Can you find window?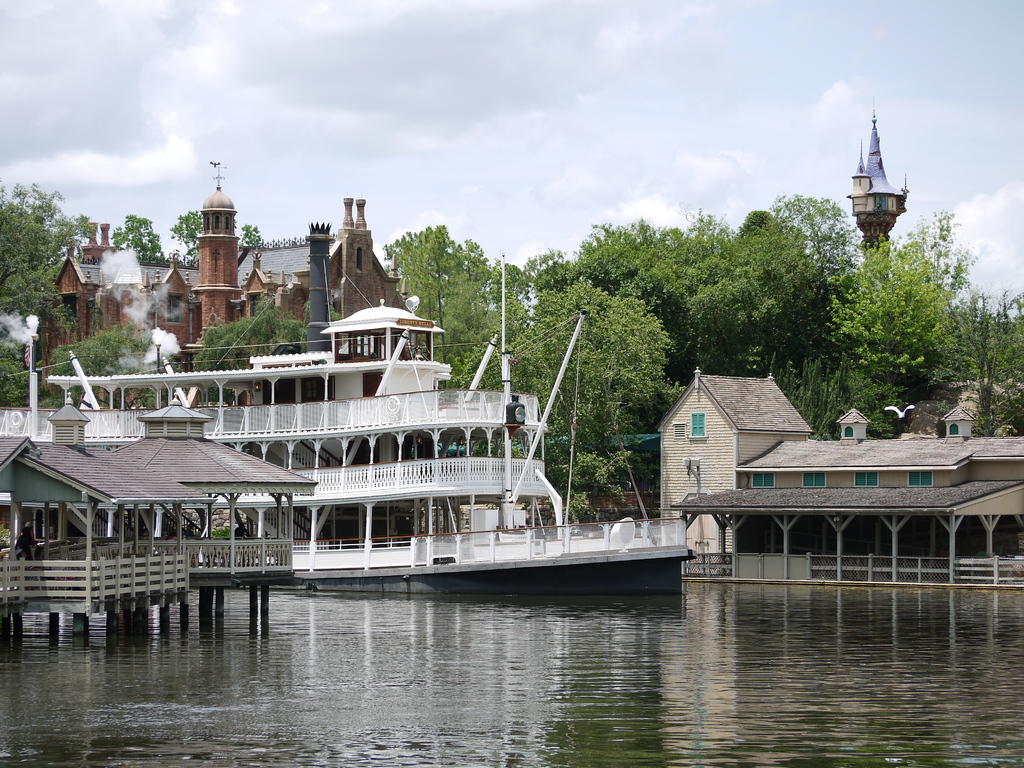
Yes, bounding box: [x1=236, y1=299, x2=245, y2=320].
